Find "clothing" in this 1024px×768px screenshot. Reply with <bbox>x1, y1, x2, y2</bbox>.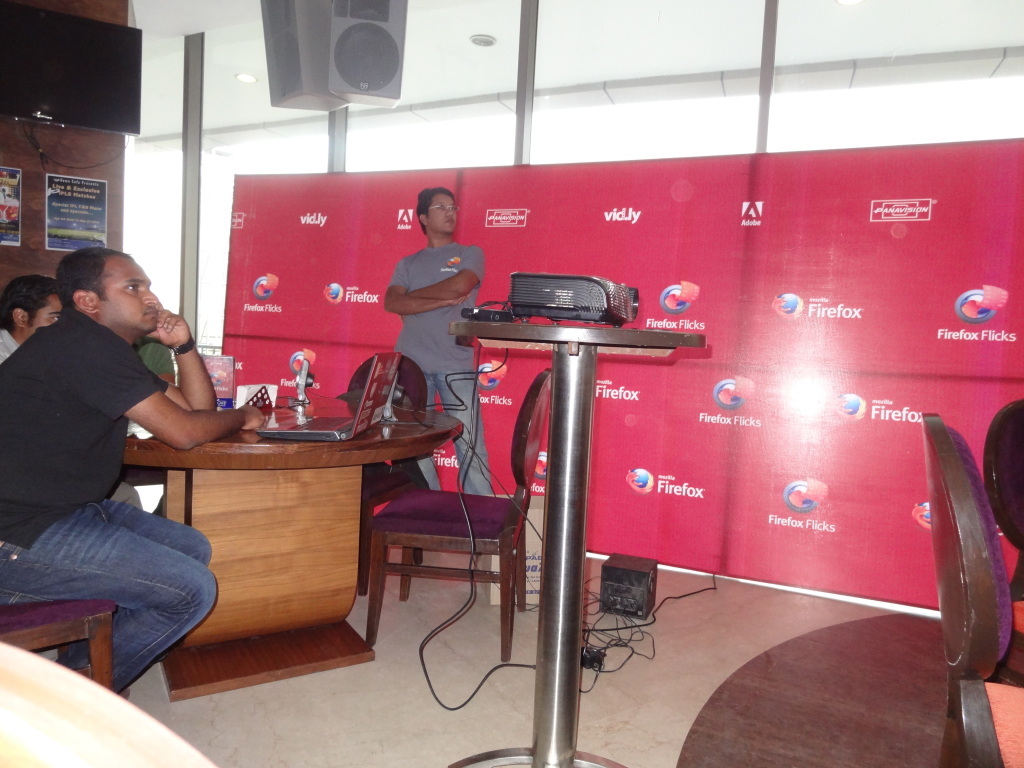
<bbox>132, 334, 181, 381</bbox>.
